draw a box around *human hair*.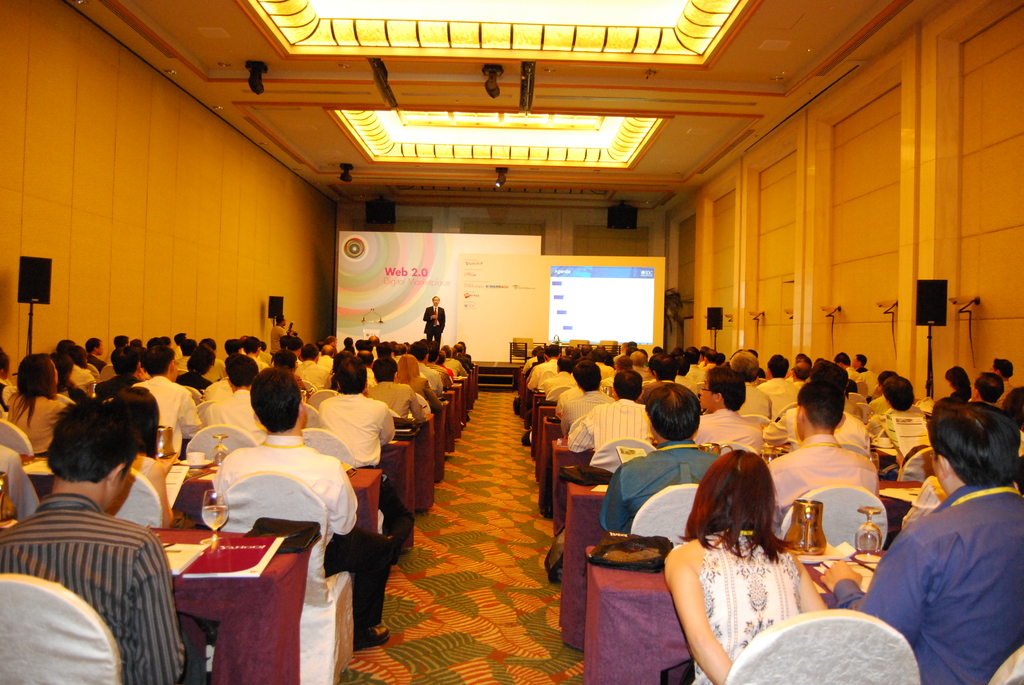
<bbox>975, 372, 1003, 397</bbox>.
